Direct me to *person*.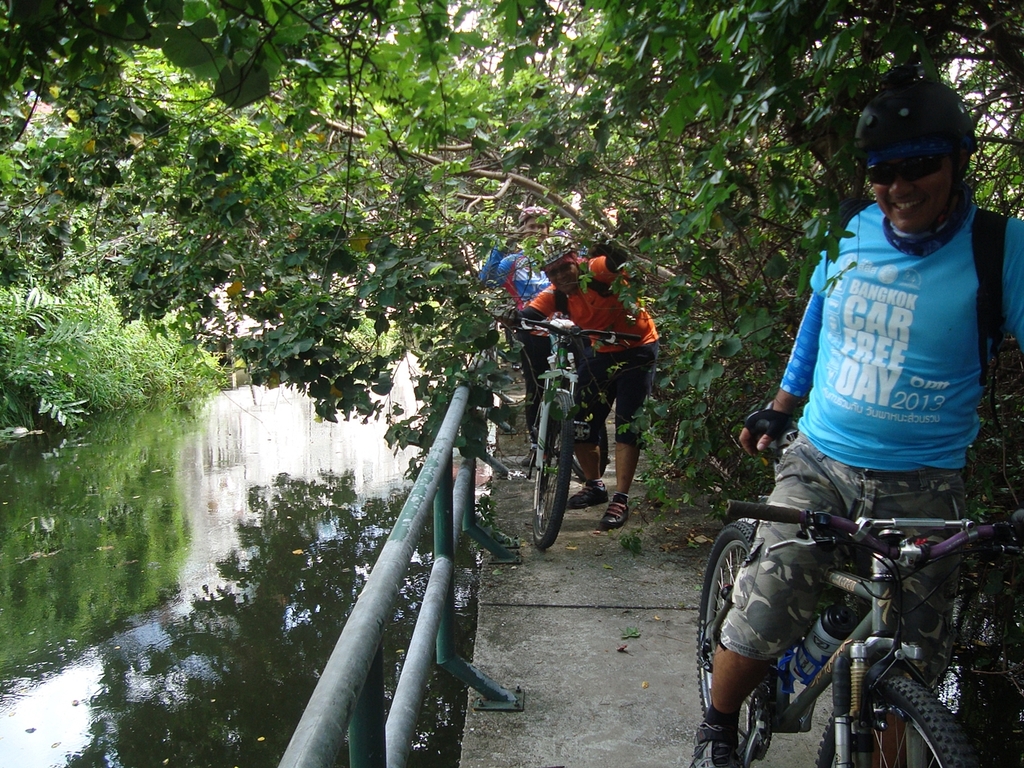
Direction: BBox(757, 106, 989, 702).
